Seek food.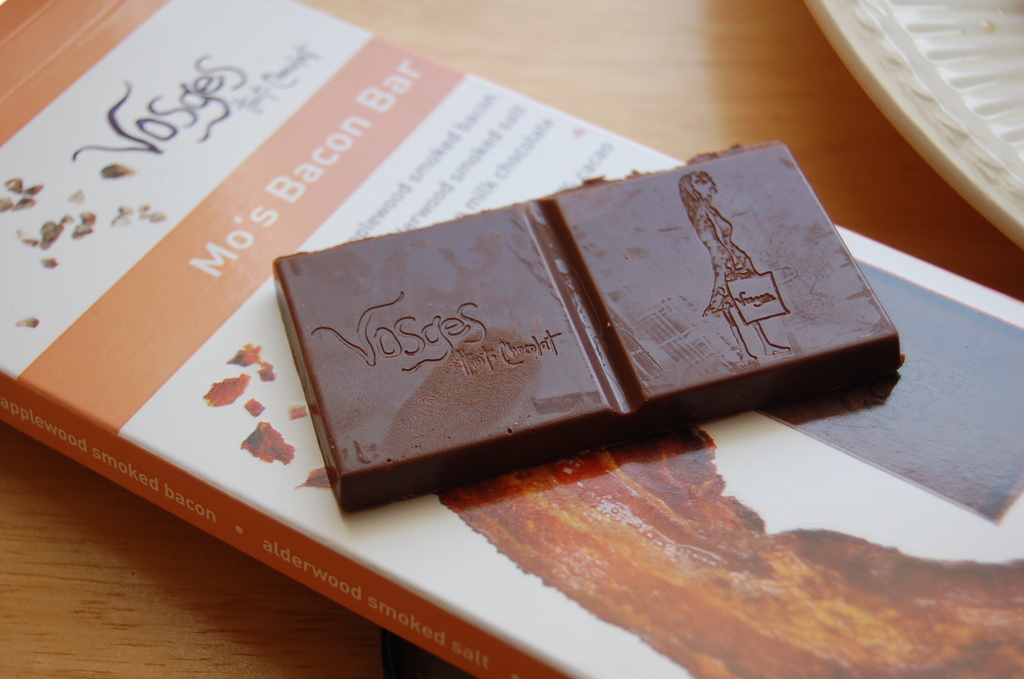
box=[259, 134, 908, 509].
